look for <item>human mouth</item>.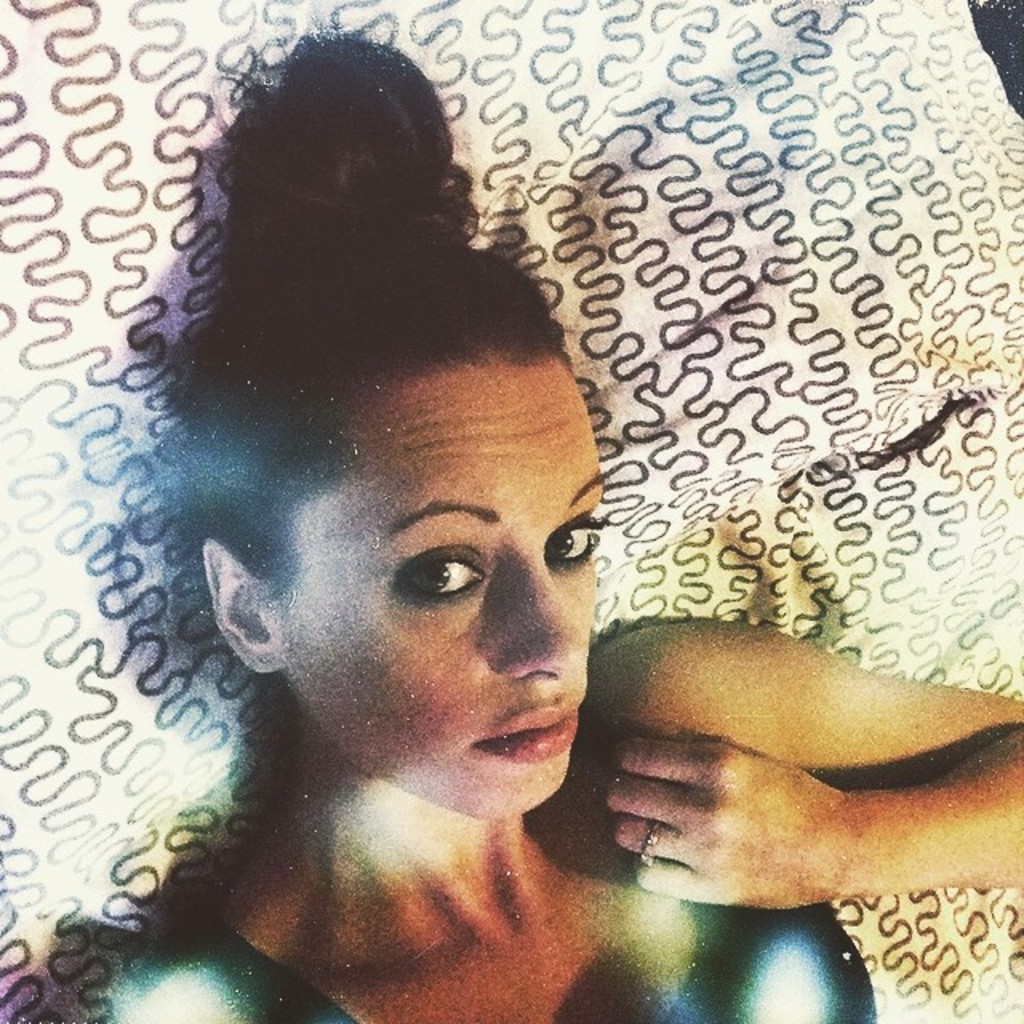
Found: (left=475, top=696, right=586, bottom=765).
